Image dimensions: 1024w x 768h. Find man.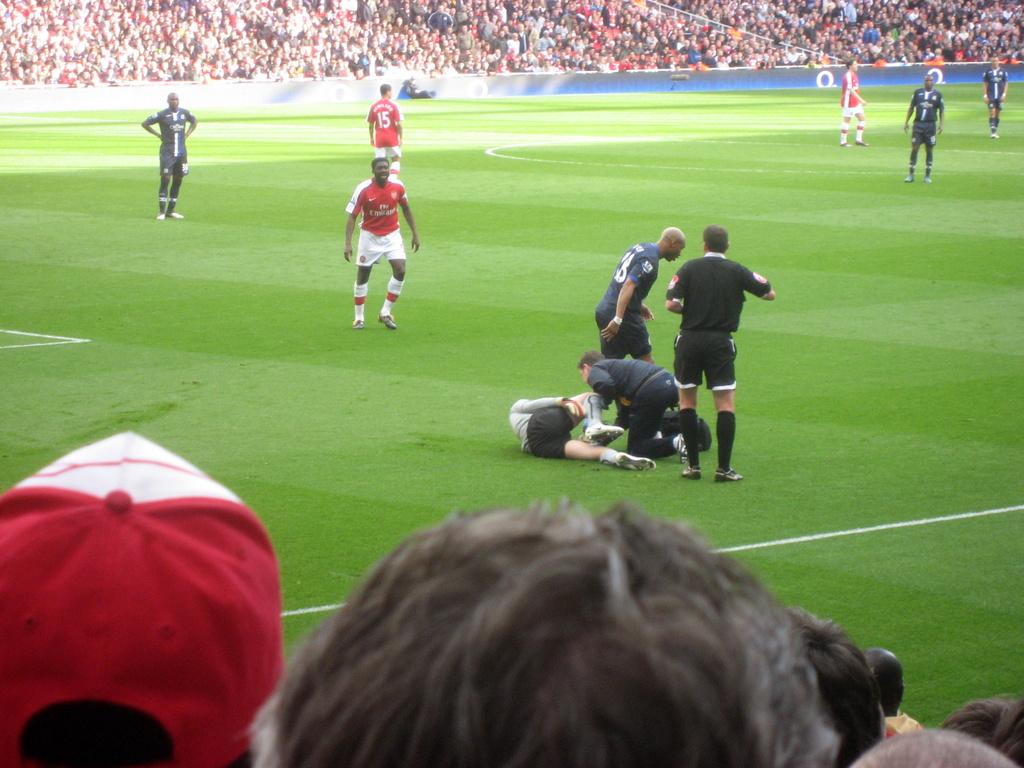
(x1=566, y1=341, x2=702, y2=471).
